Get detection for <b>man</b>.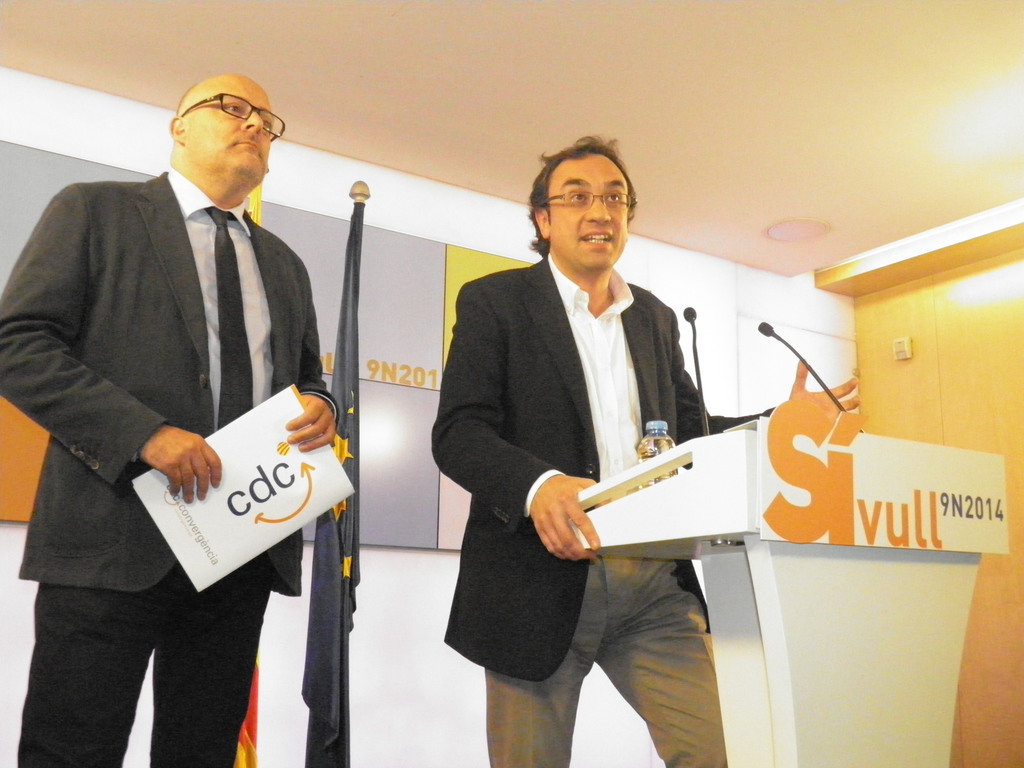
Detection: [left=14, top=45, right=348, bottom=747].
